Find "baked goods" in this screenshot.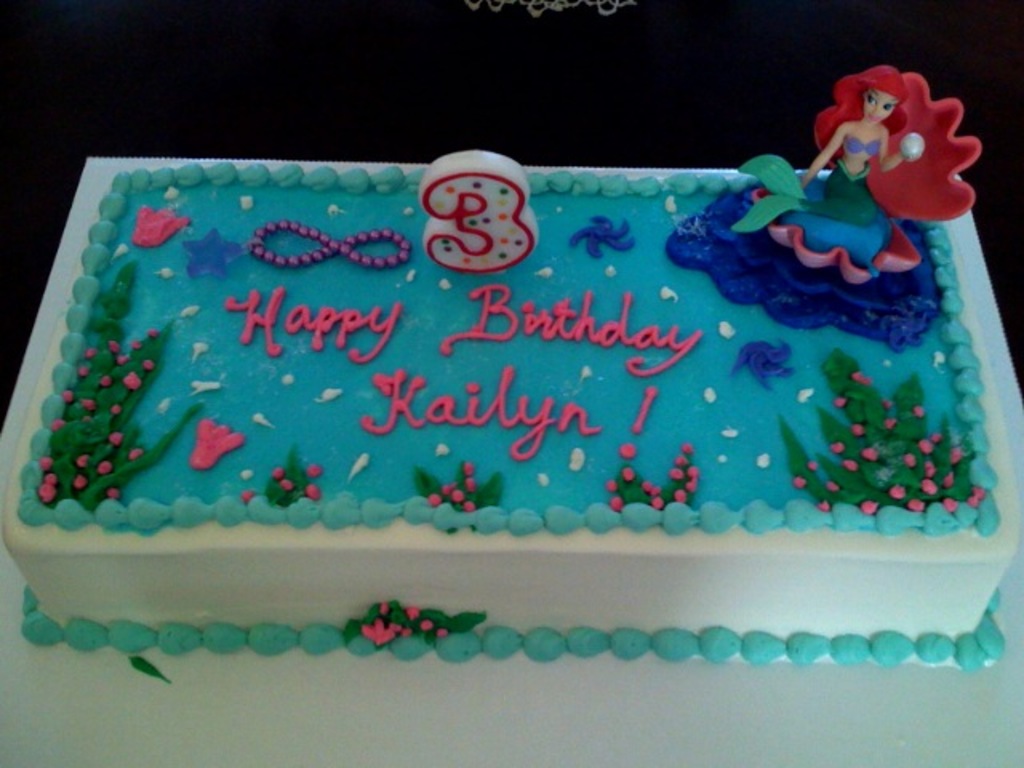
The bounding box for "baked goods" is BBox(6, 149, 1003, 661).
